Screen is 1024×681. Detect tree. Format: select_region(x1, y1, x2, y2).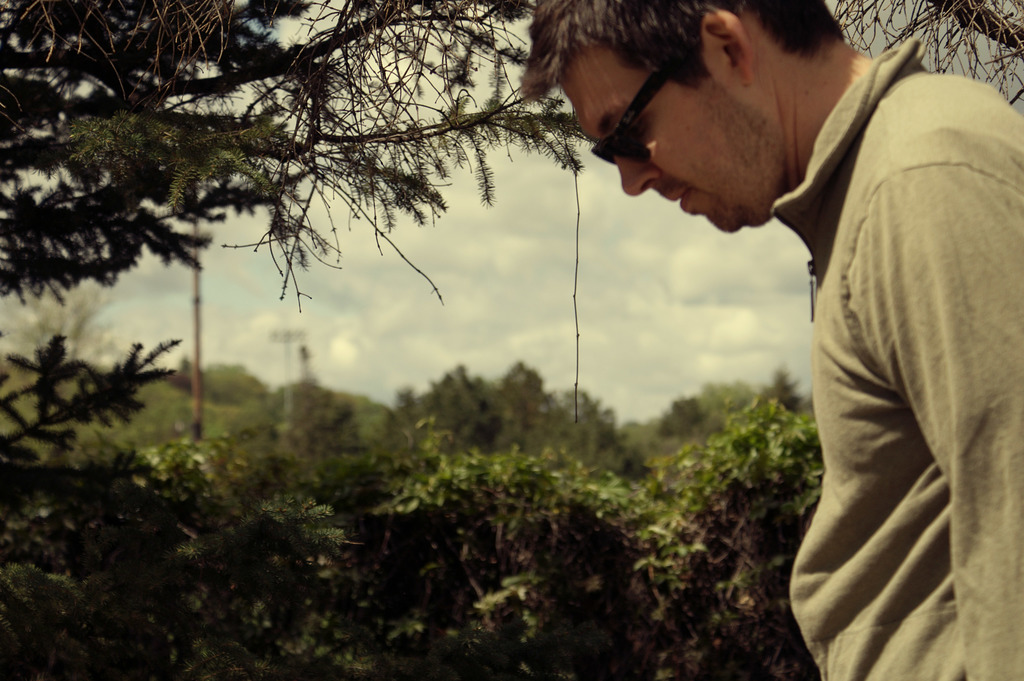
select_region(831, 0, 1023, 121).
